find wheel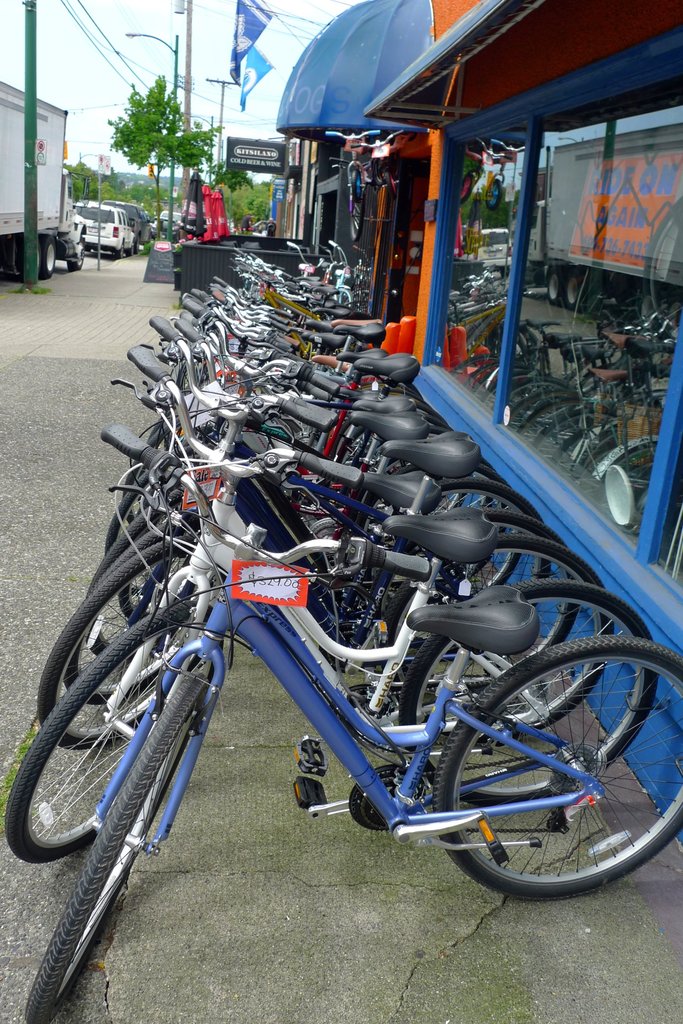
region(403, 577, 650, 824)
